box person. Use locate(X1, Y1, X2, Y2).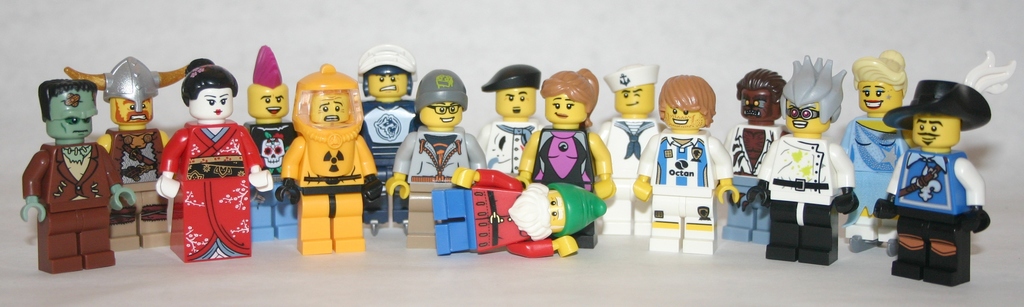
locate(481, 68, 546, 184).
